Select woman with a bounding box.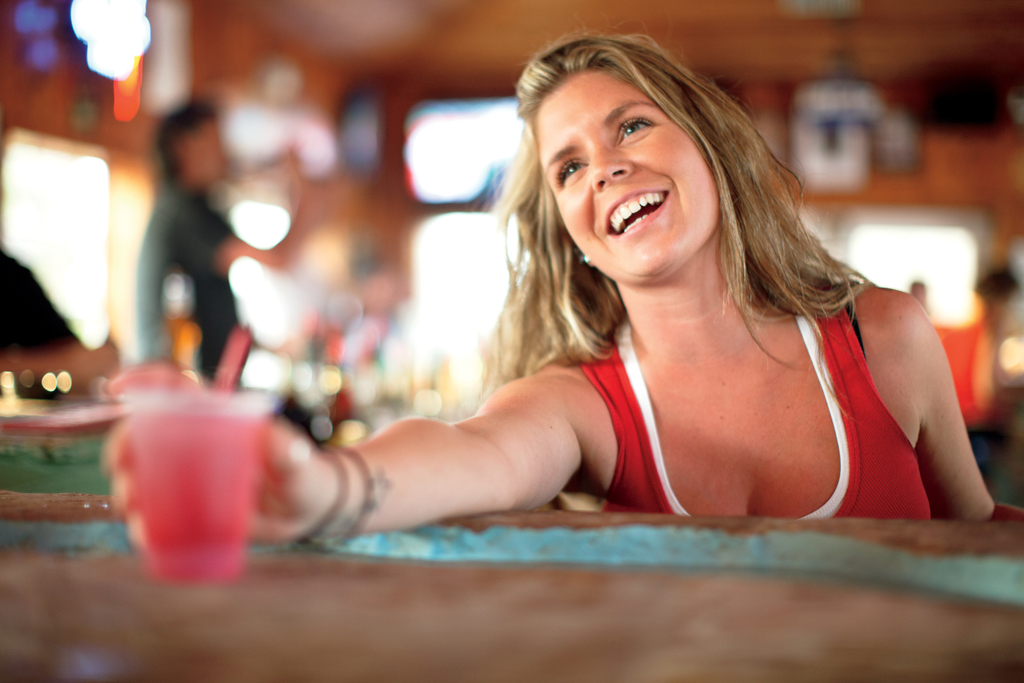
<region>277, 27, 936, 579</region>.
